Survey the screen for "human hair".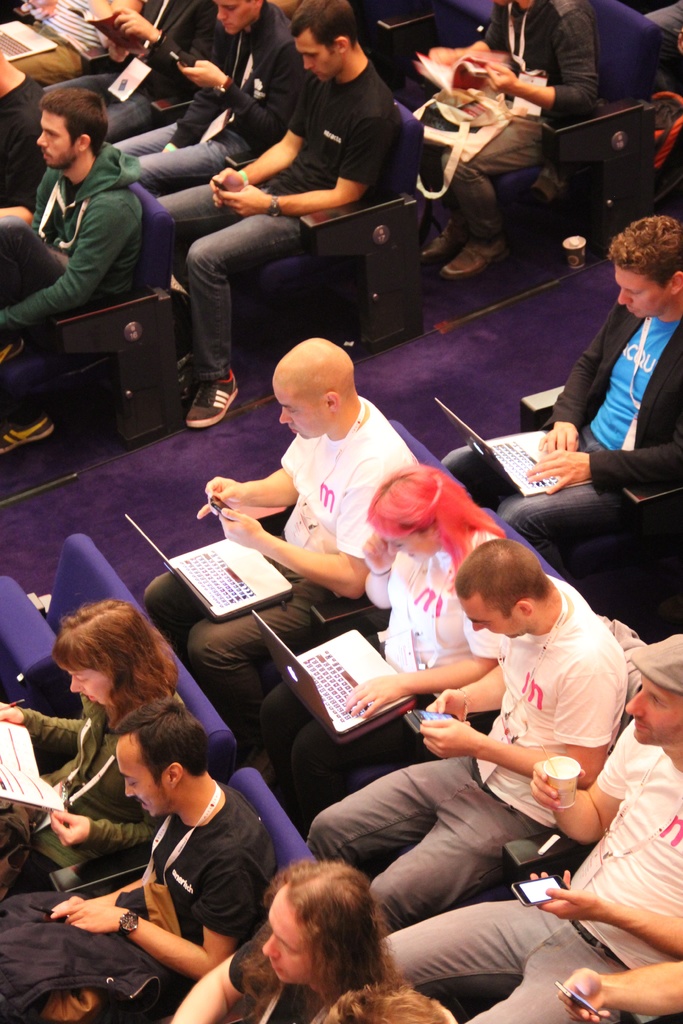
Survey found: region(34, 88, 110, 155).
